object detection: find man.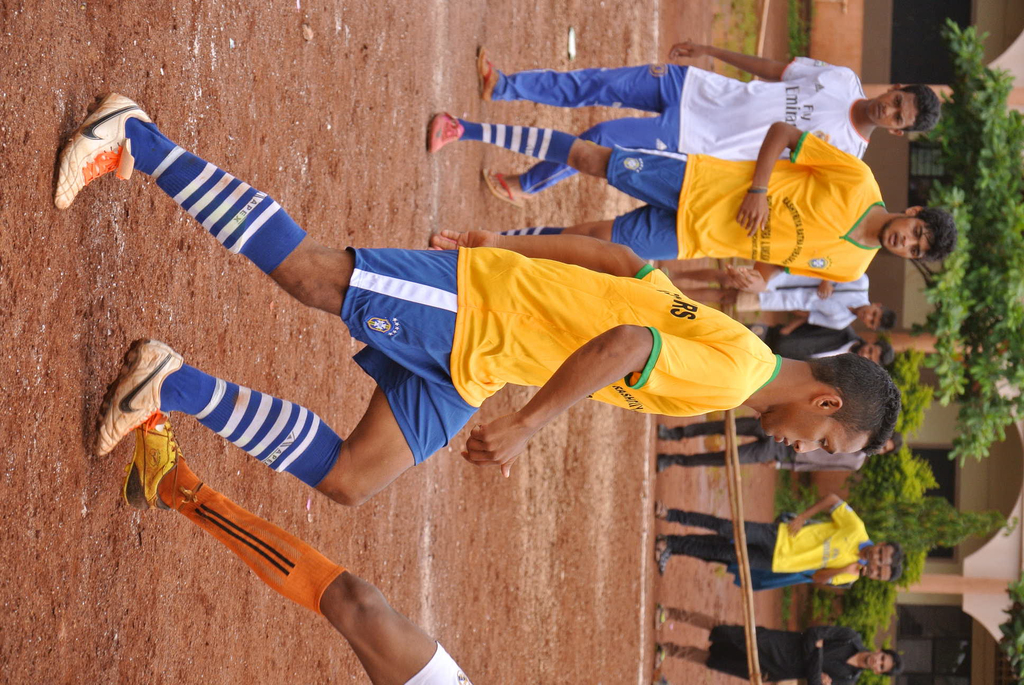
427, 116, 961, 295.
